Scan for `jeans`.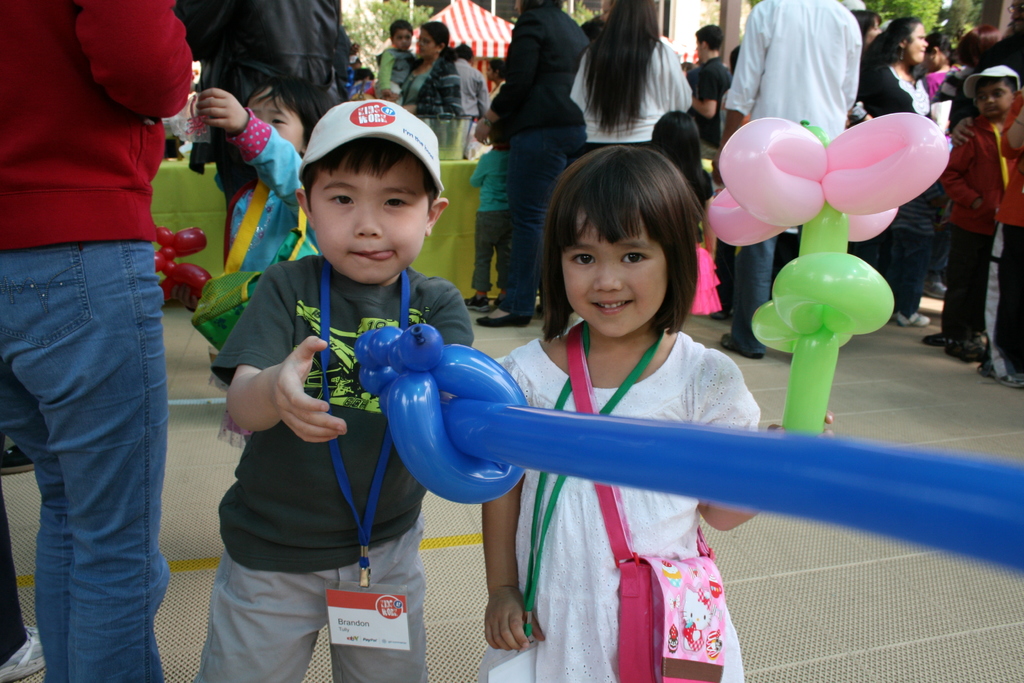
Scan result: [x1=728, y1=232, x2=800, y2=357].
